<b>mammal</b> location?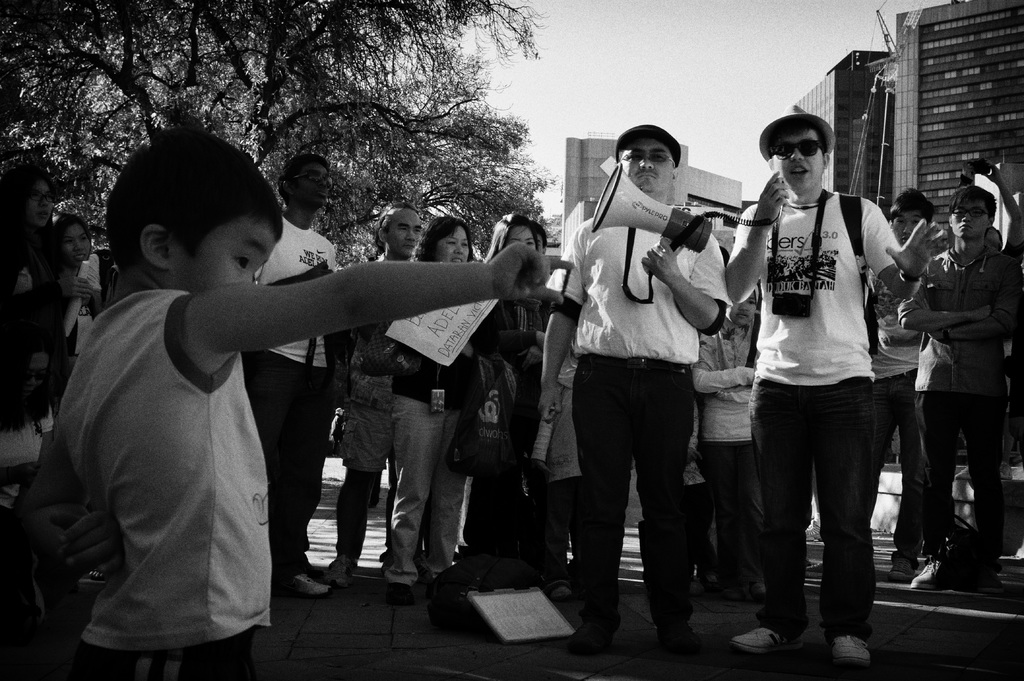
select_region(745, 125, 928, 619)
